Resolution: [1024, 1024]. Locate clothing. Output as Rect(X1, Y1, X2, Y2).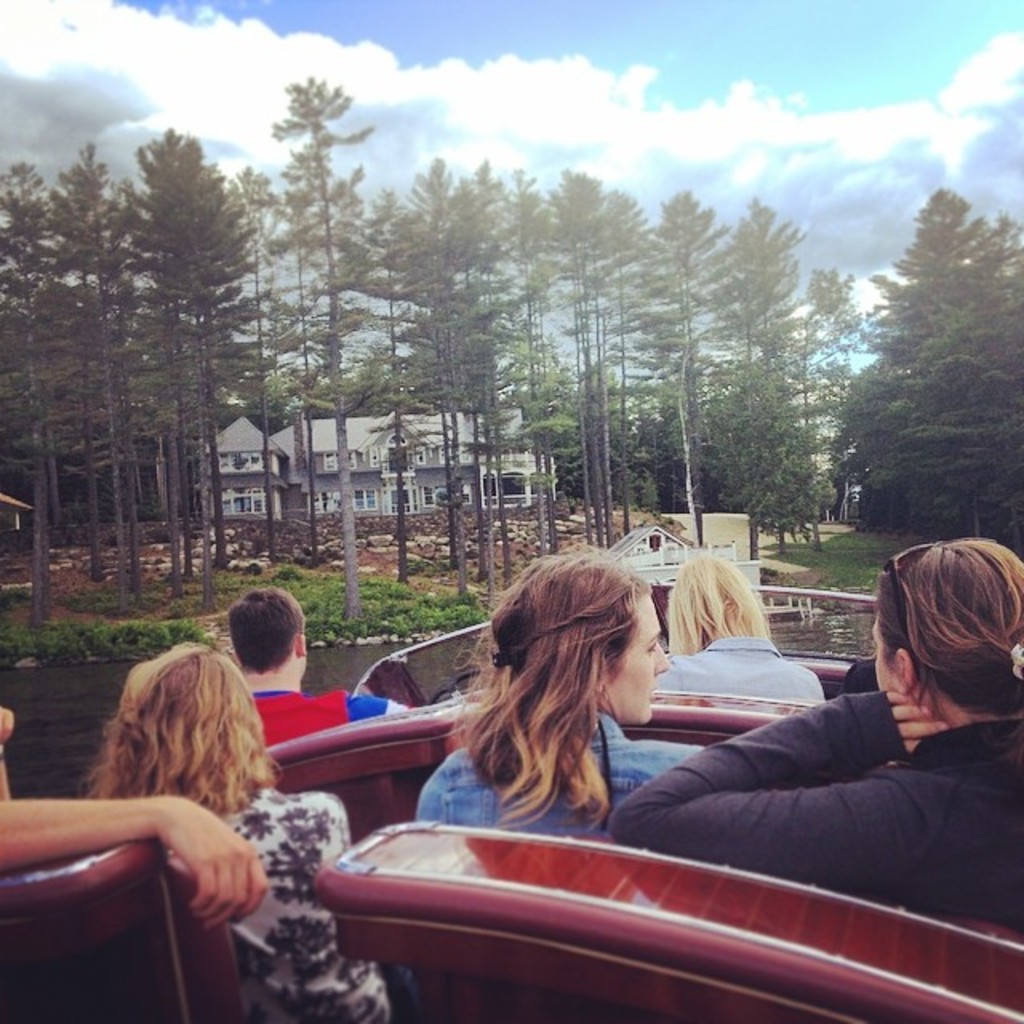
Rect(211, 810, 426, 1018).
